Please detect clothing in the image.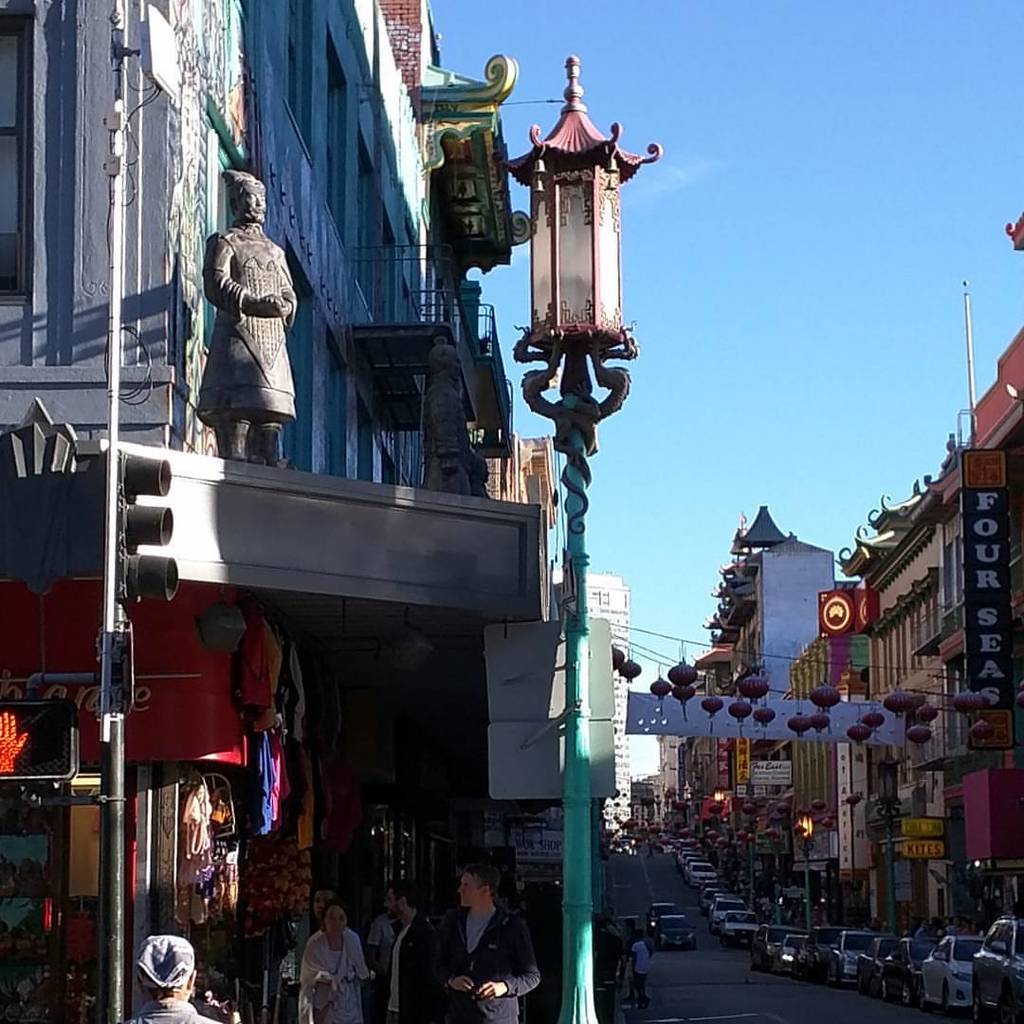
detection(298, 924, 367, 1023).
